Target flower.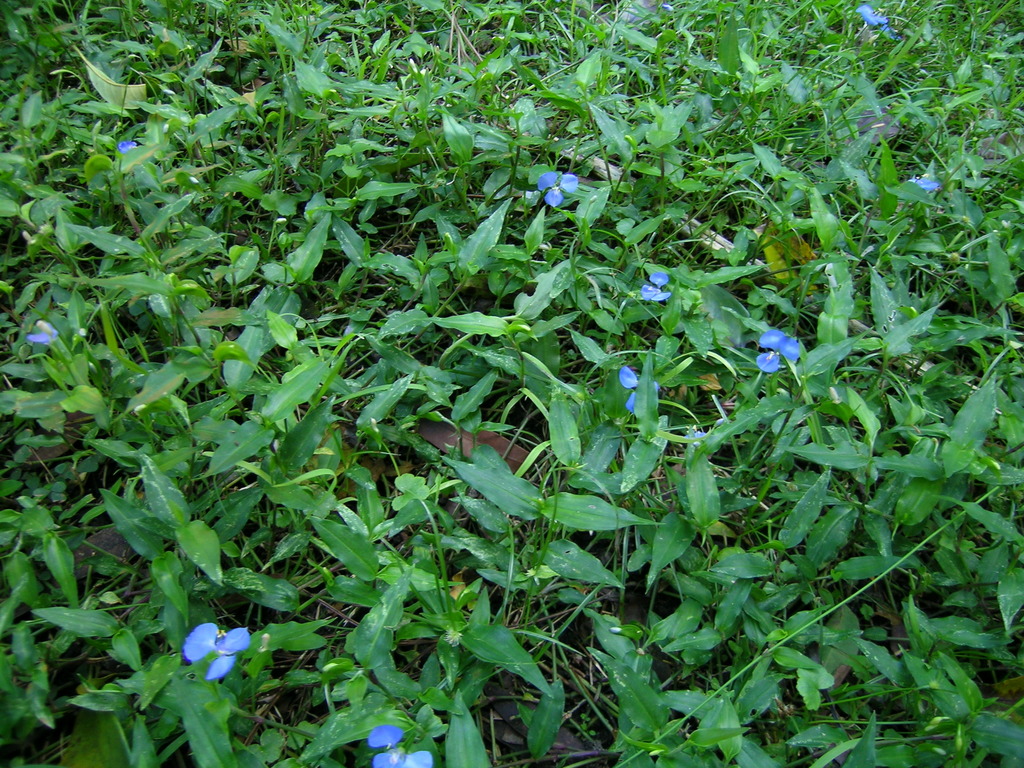
Target region: (x1=360, y1=721, x2=435, y2=767).
